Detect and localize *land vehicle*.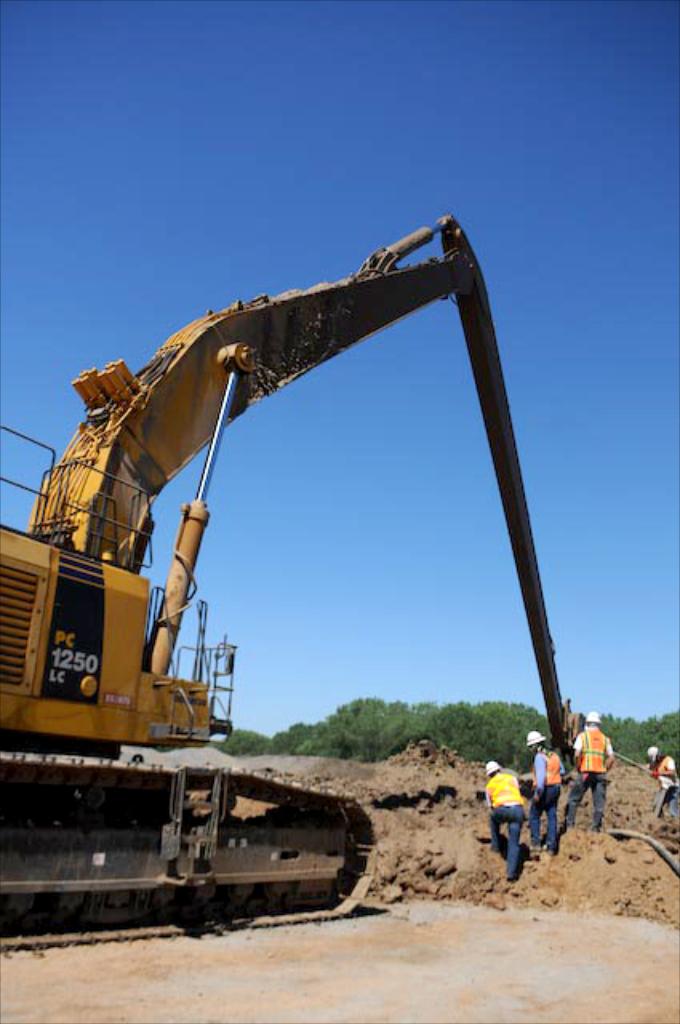
Localized at rect(0, 214, 570, 947).
